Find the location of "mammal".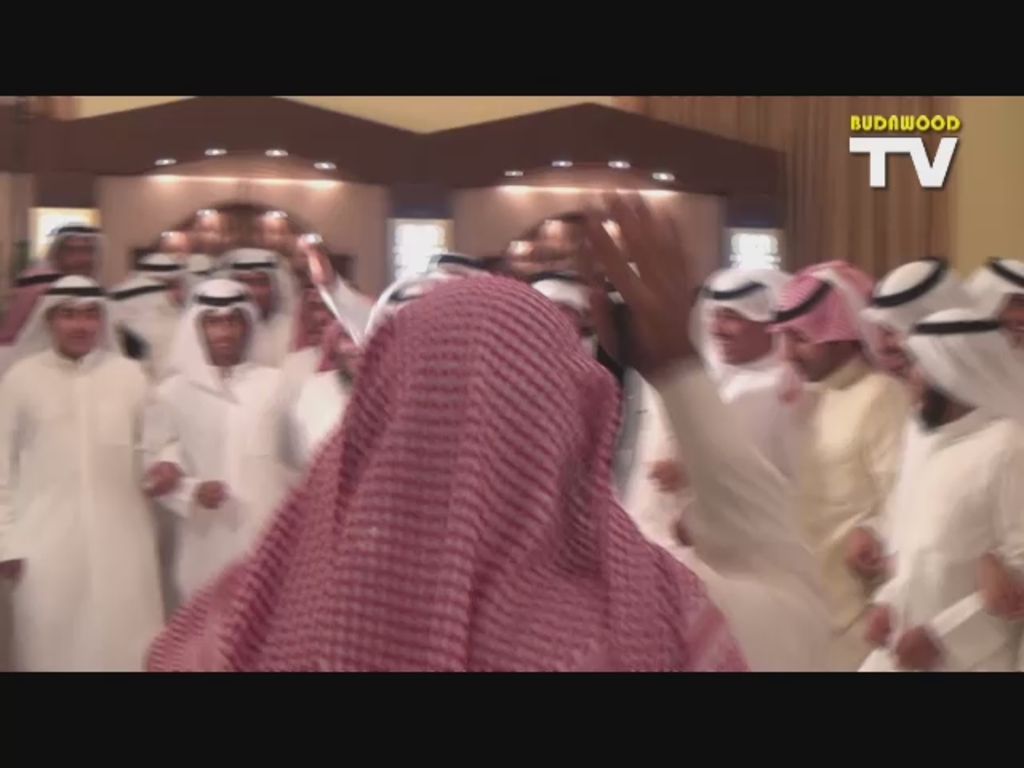
Location: (656,258,818,678).
